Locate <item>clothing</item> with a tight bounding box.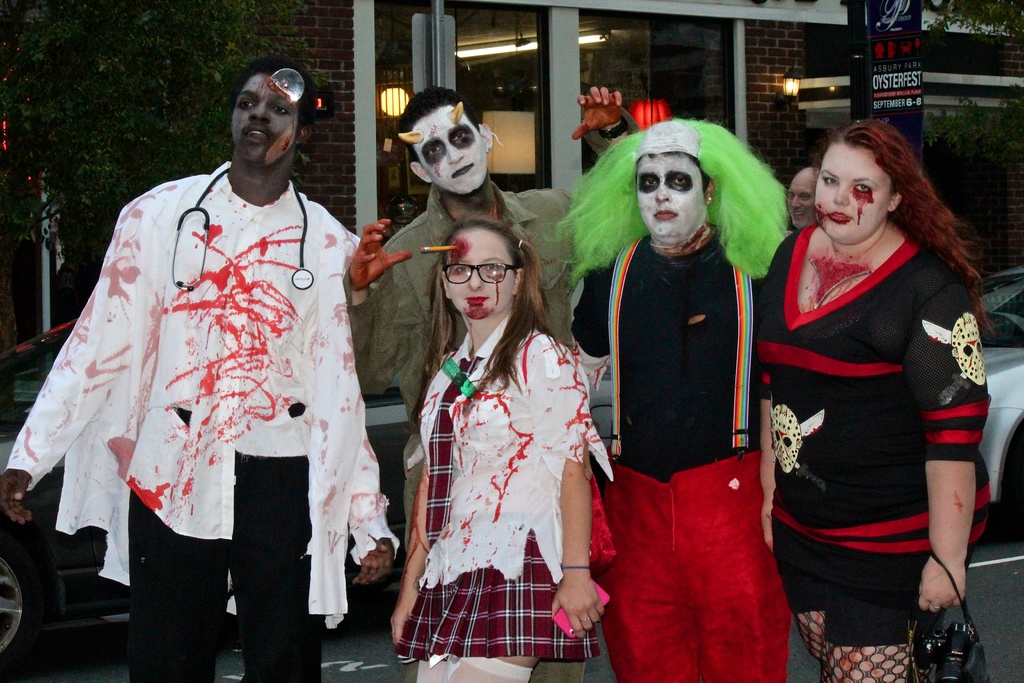
{"left": 753, "top": 217, "right": 990, "bottom": 682}.
